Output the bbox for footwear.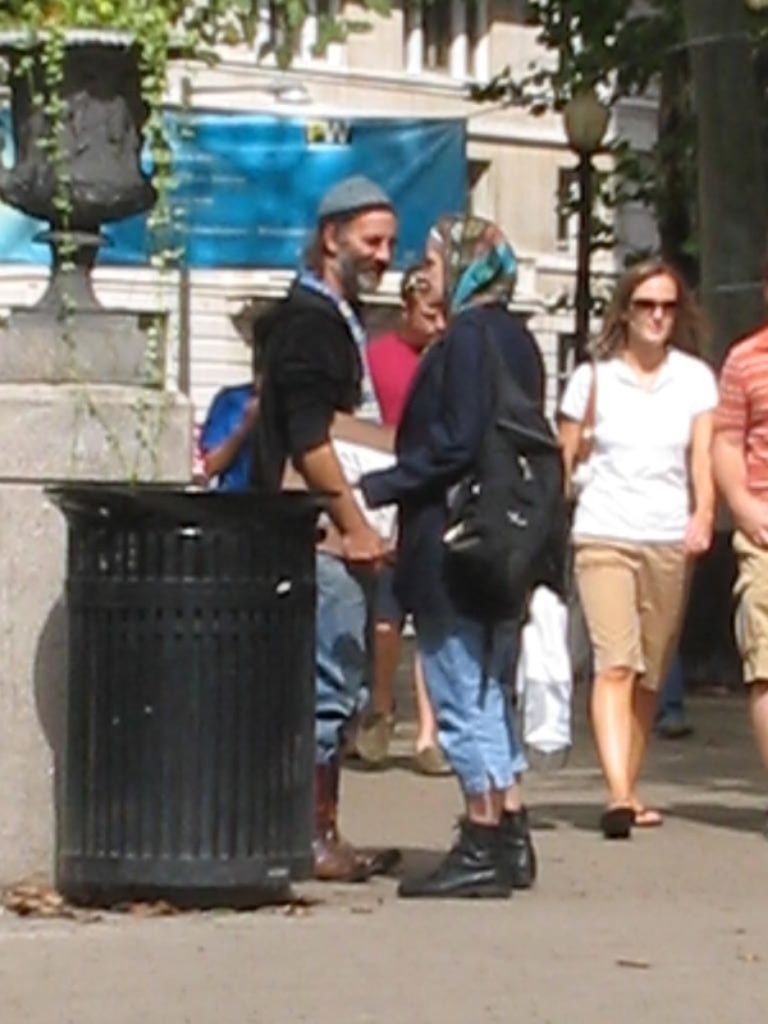
<region>502, 804, 554, 906</region>.
